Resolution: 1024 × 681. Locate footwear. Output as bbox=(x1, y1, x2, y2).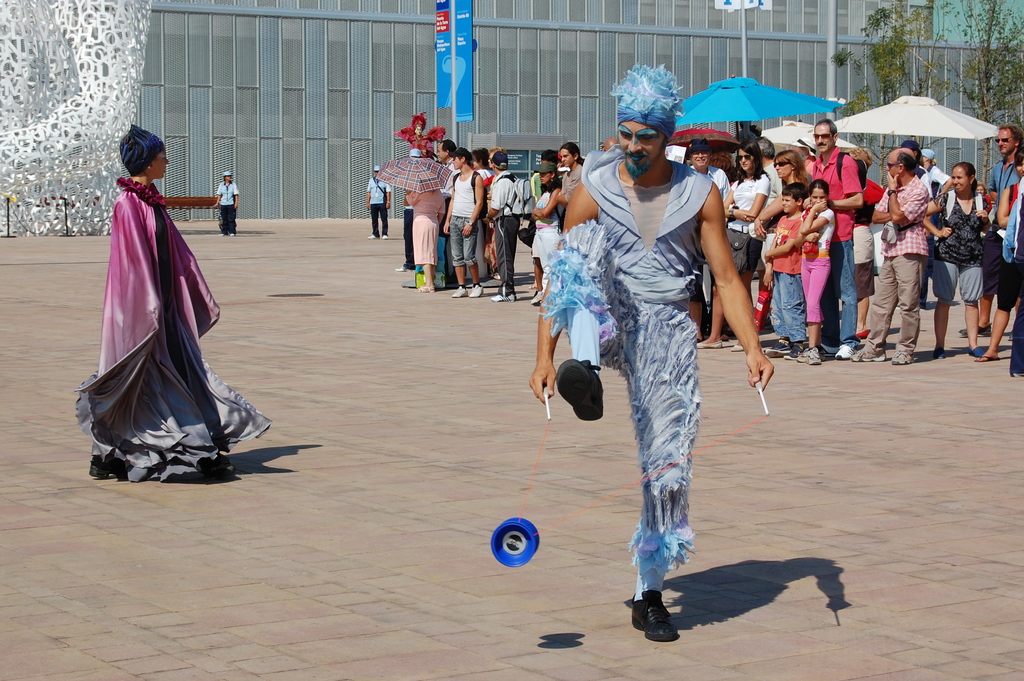
bbox=(696, 339, 730, 347).
